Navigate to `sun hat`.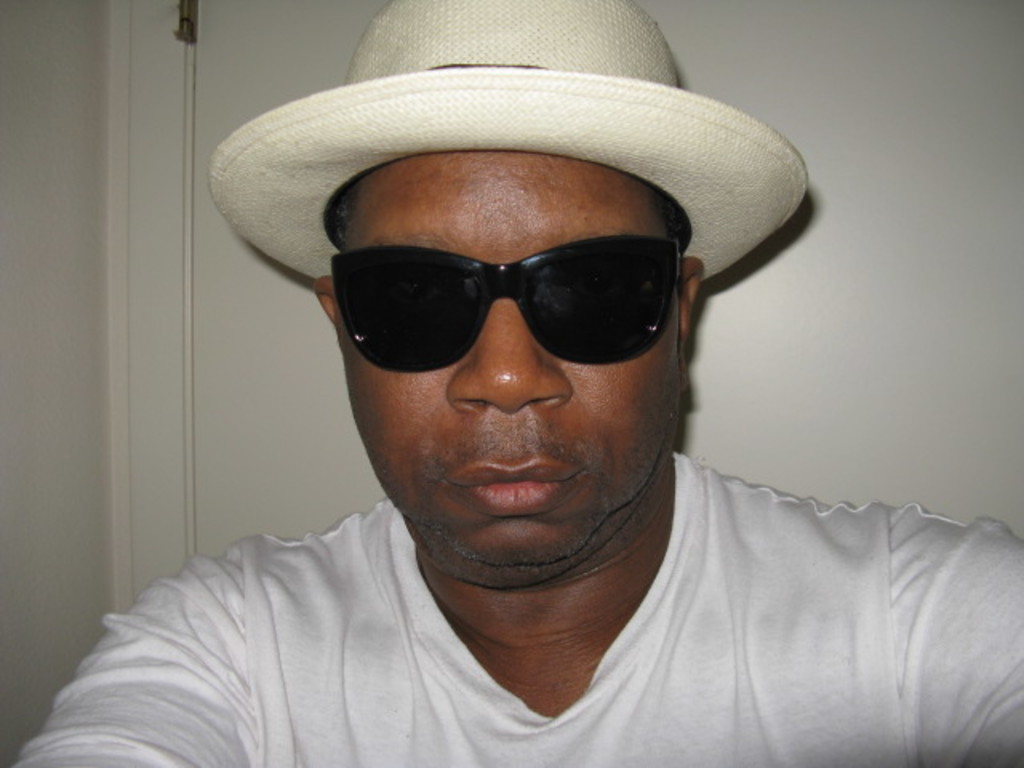
Navigation target: 197, 0, 818, 301.
